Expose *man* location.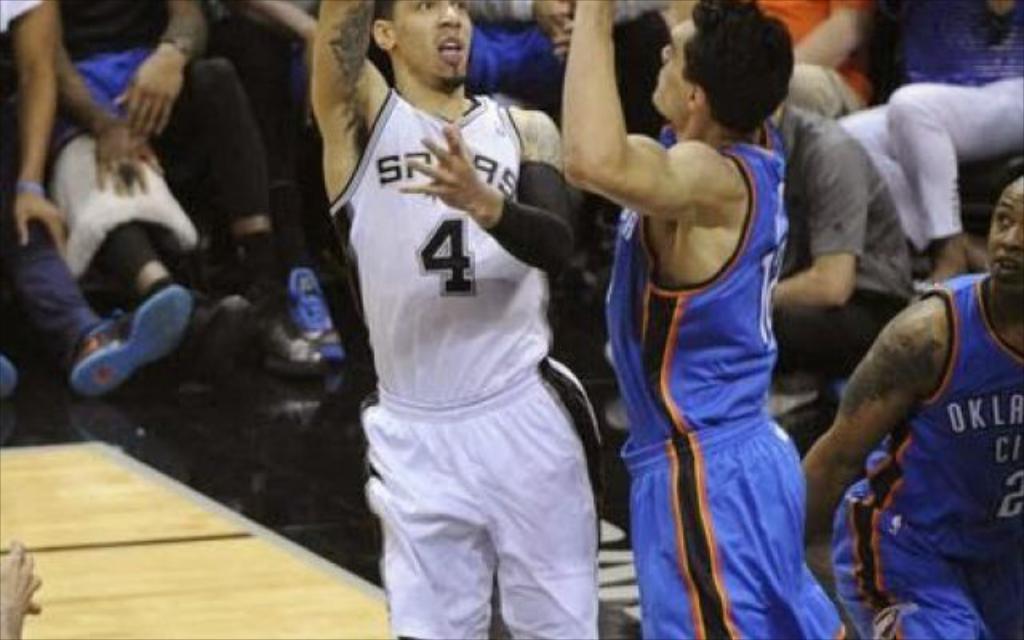
Exposed at 314,0,562,638.
